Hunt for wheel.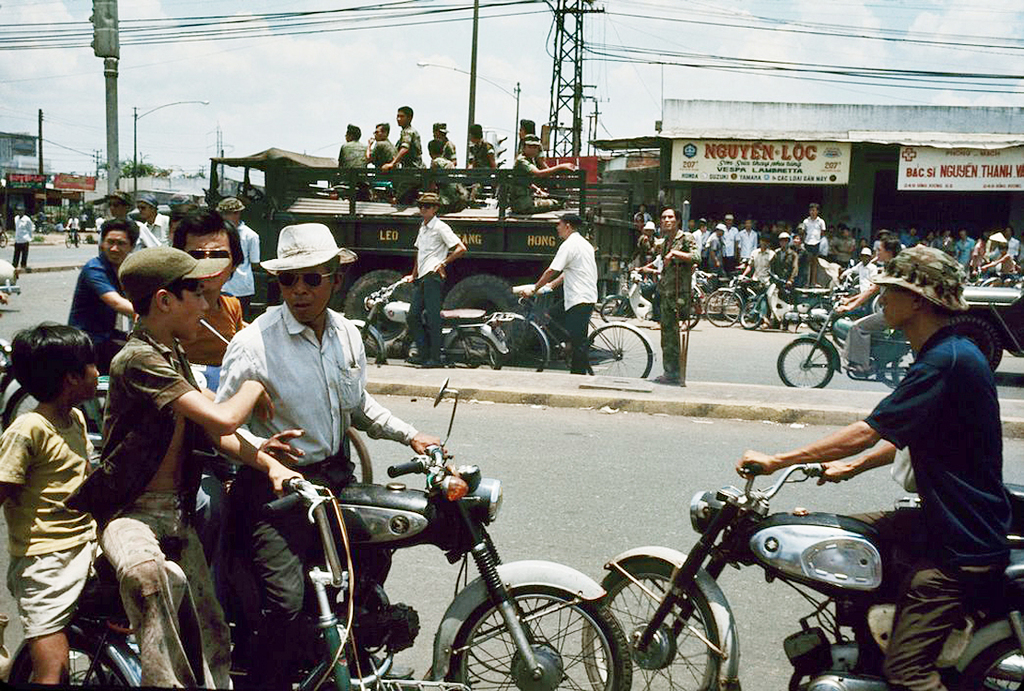
Hunted down at {"x1": 0, "y1": 231, "x2": 9, "y2": 248}.
